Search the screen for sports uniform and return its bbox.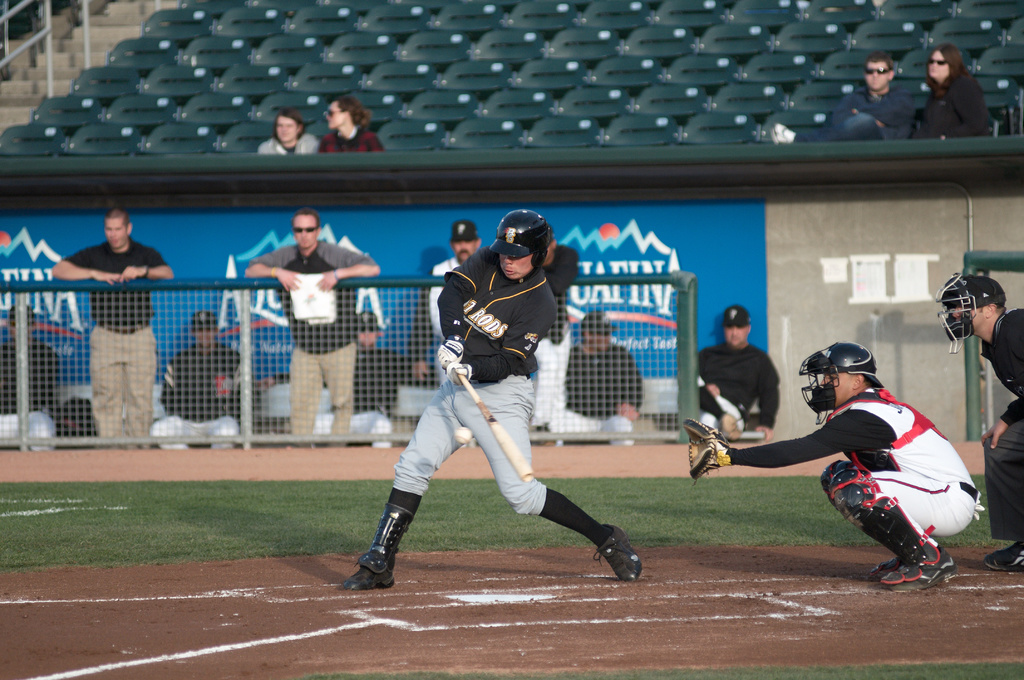
Found: region(150, 310, 247, 445).
